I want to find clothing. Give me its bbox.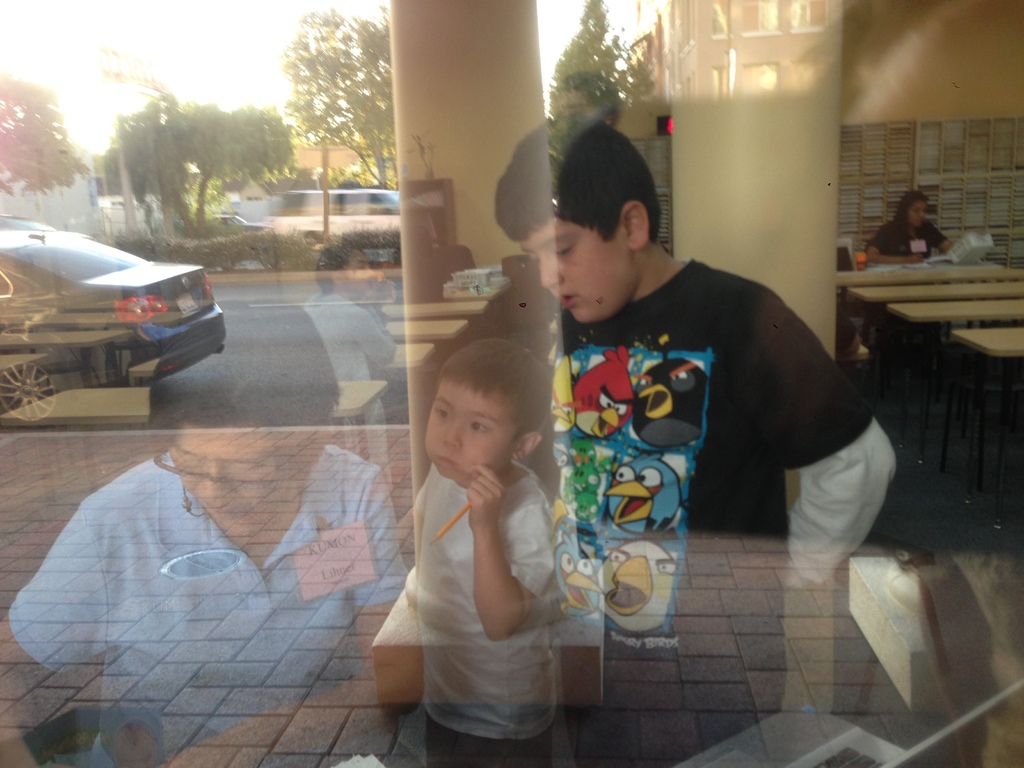
8, 449, 412, 767.
